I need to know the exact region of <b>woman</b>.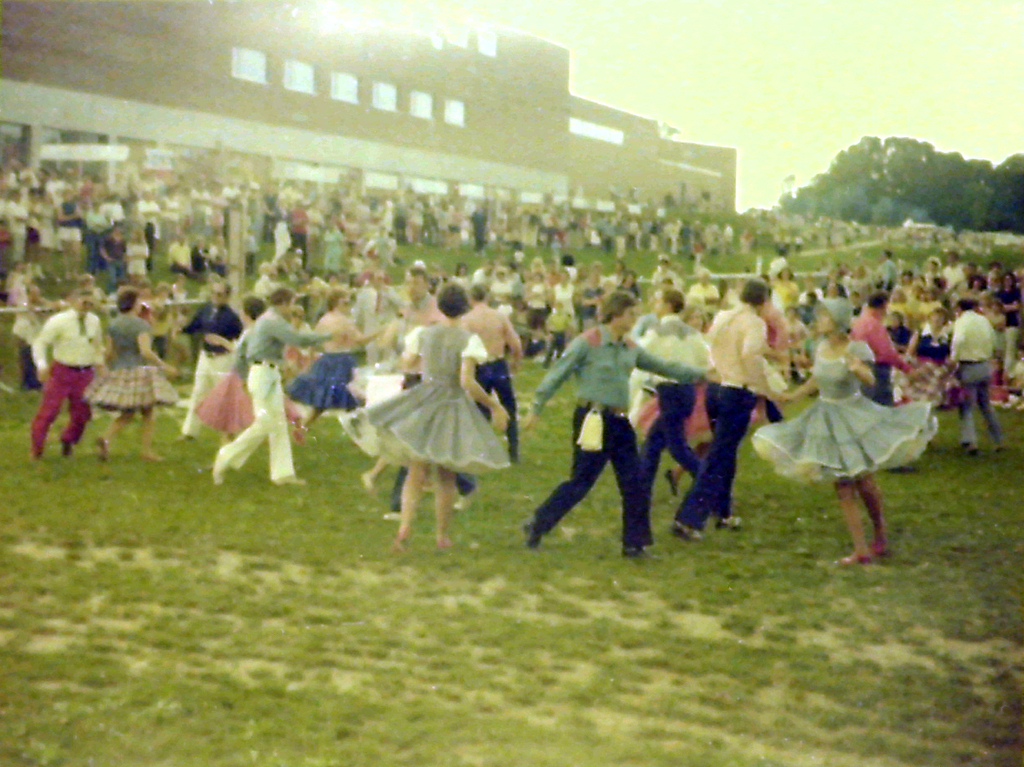
Region: region(617, 271, 643, 300).
